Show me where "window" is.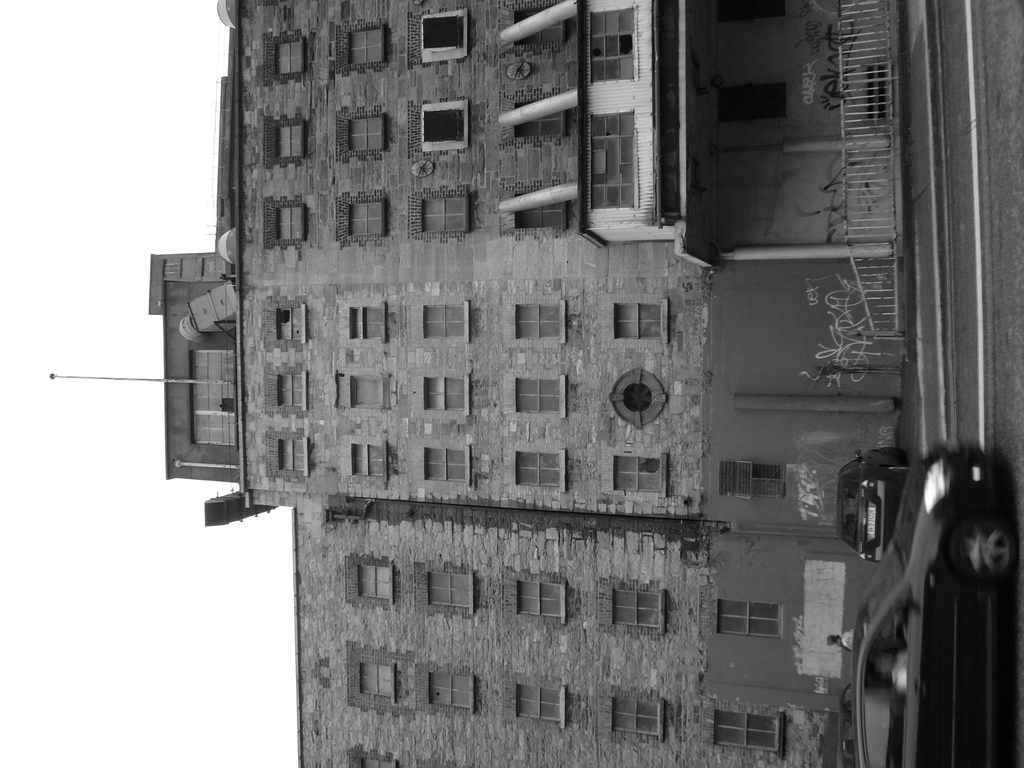
"window" is at 351 308 385 339.
